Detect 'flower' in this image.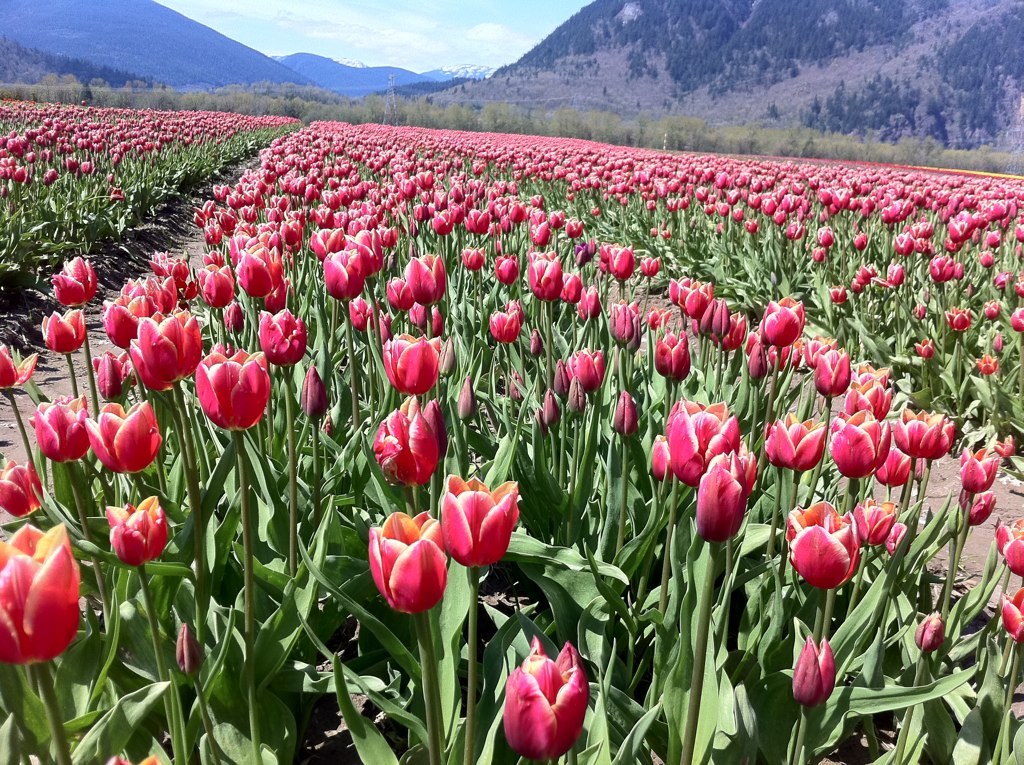
Detection: (left=506, top=632, right=592, bottom=764).
